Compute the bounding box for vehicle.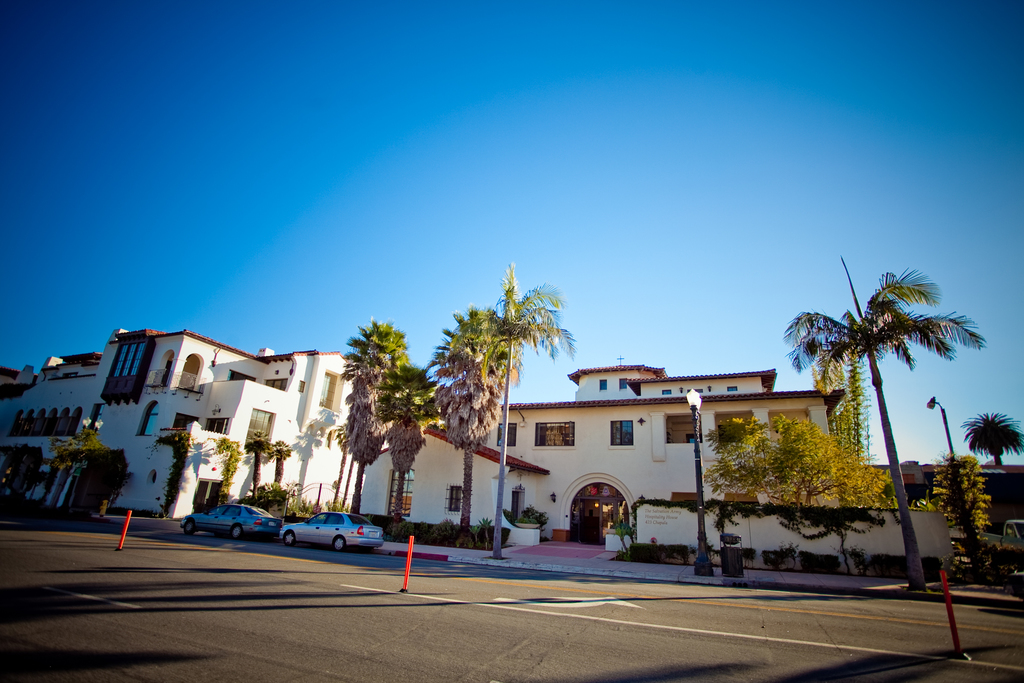
left=181, top=503, right=284, bottom=547.
